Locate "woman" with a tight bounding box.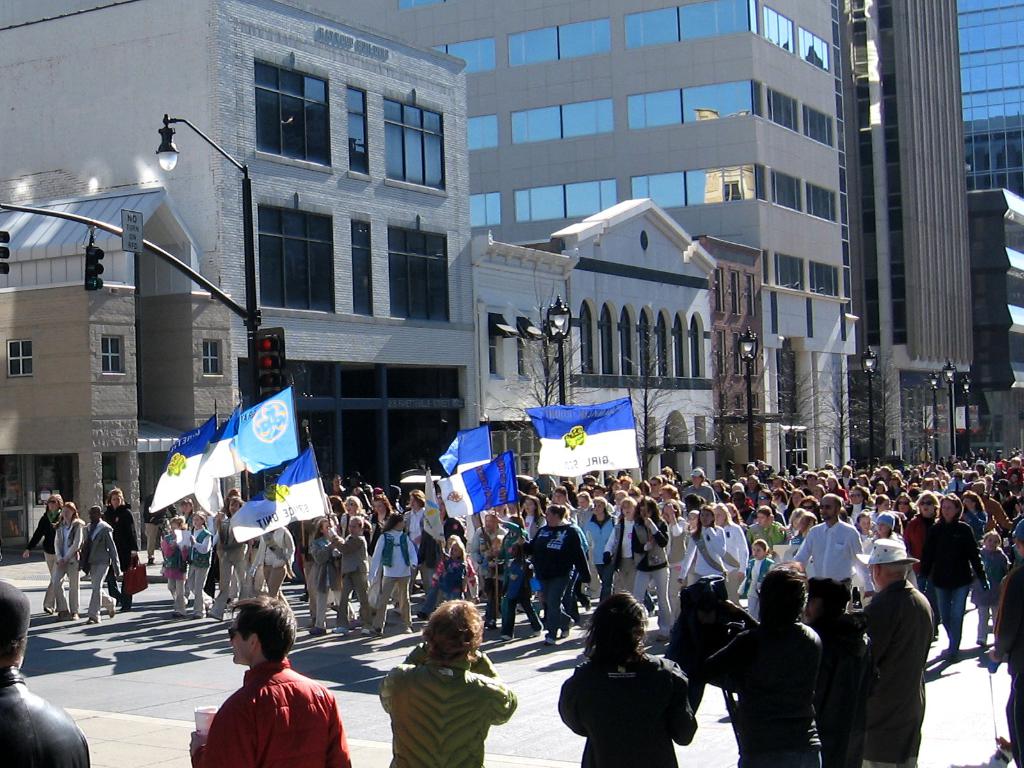
select_region(212, 498, 243, 617).
